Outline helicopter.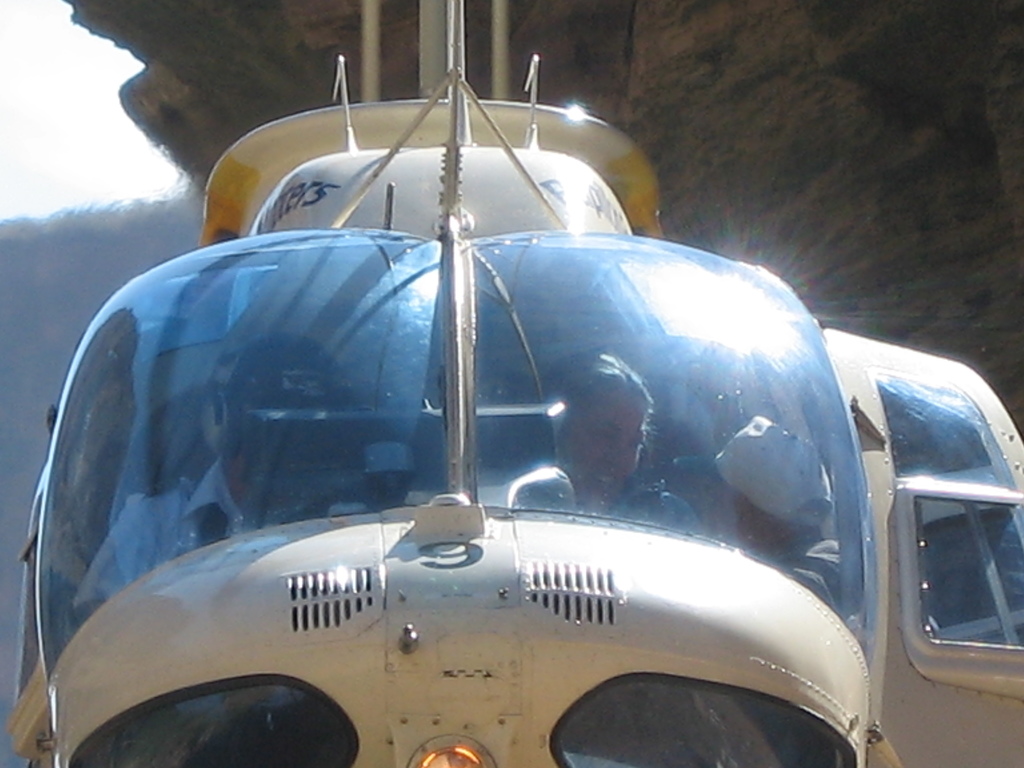
Outline: (left=6, top=0, right=1023, bottom=767).
